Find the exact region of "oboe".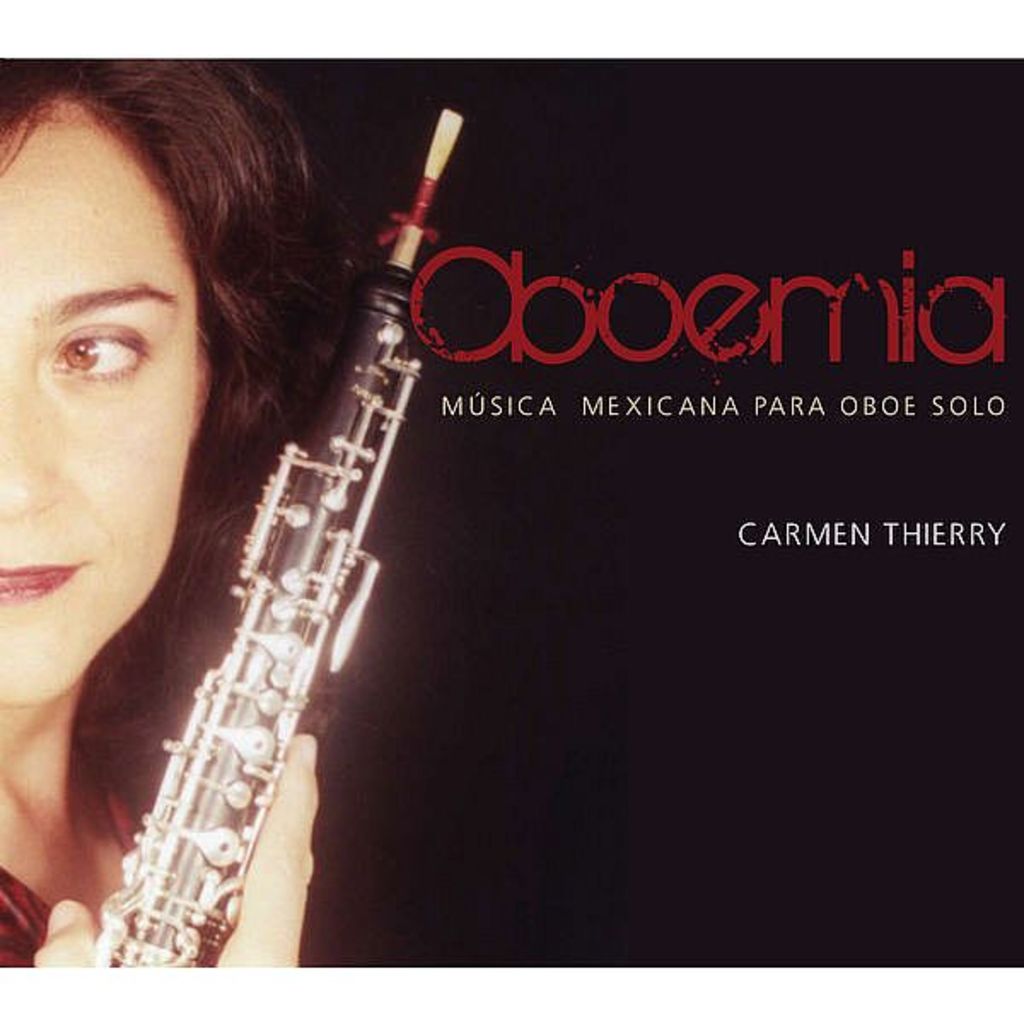
Exact region: pyautogui.locateOnScreen(154, 167, 517, 980).
